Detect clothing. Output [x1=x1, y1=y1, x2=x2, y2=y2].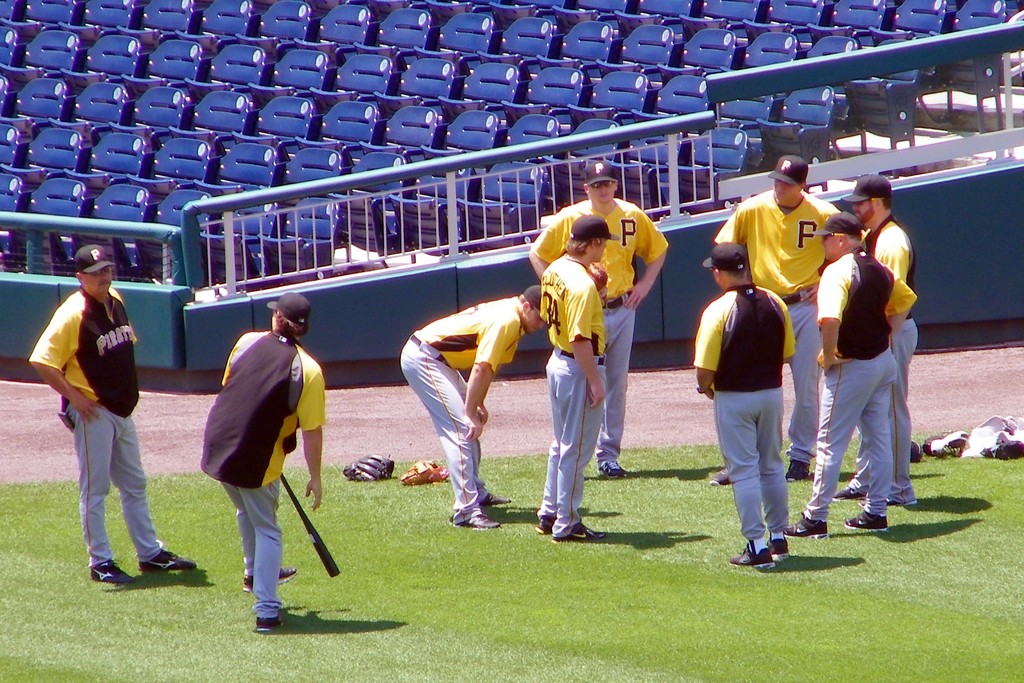
[x1=716, y1=192, x2=835, y2=463].
